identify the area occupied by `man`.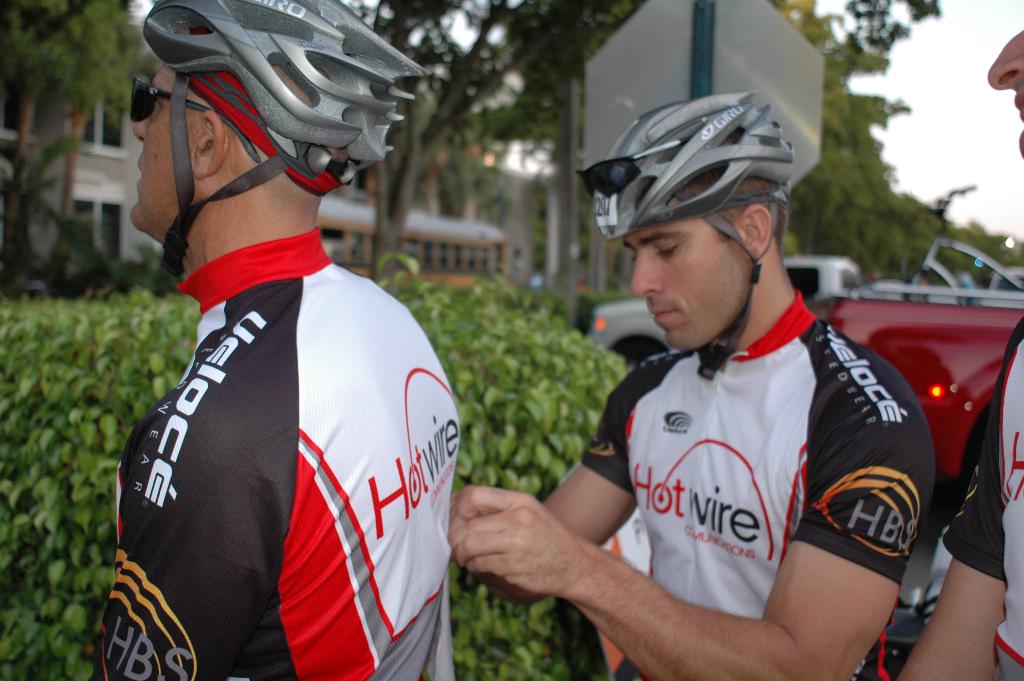
Area: [left=92, top=0, right=456, bottom=680].
